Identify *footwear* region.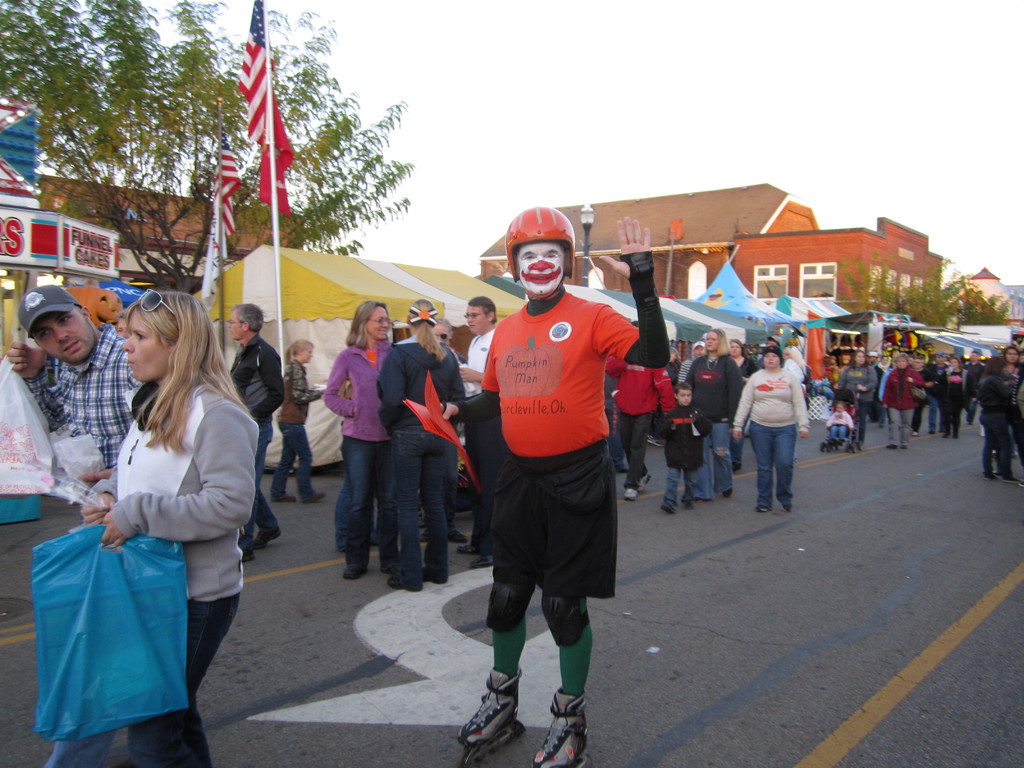
Region: crop(904, 442, 908, 449).
